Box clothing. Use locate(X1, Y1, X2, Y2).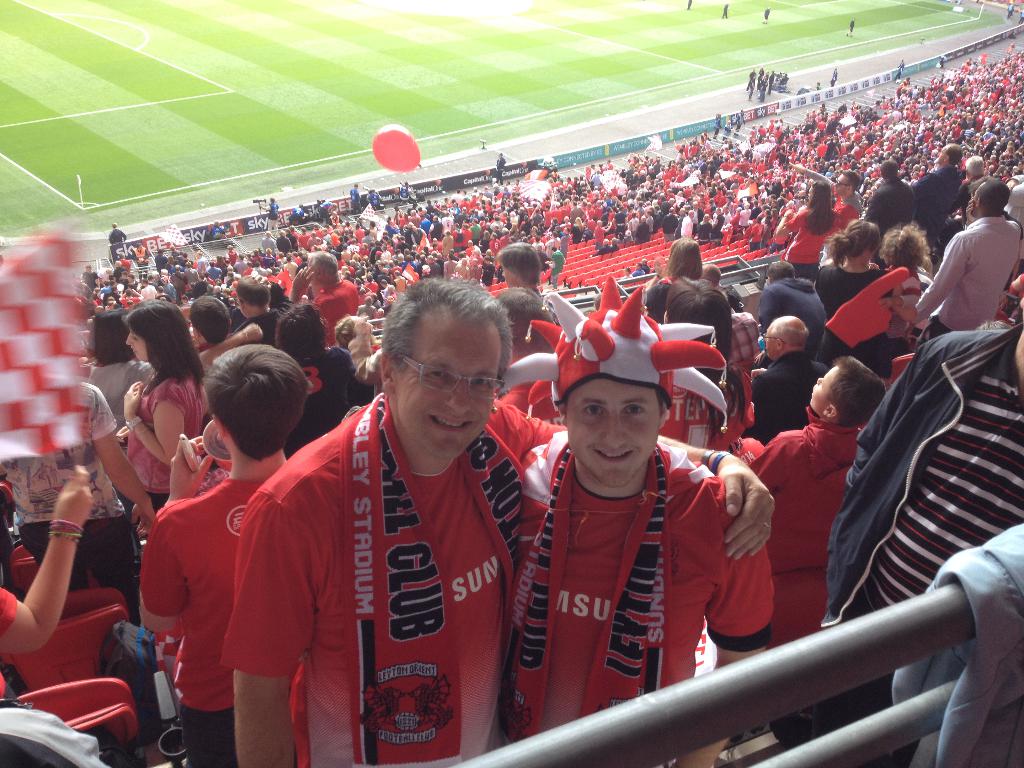
locate(755, 280, 825, 335).
